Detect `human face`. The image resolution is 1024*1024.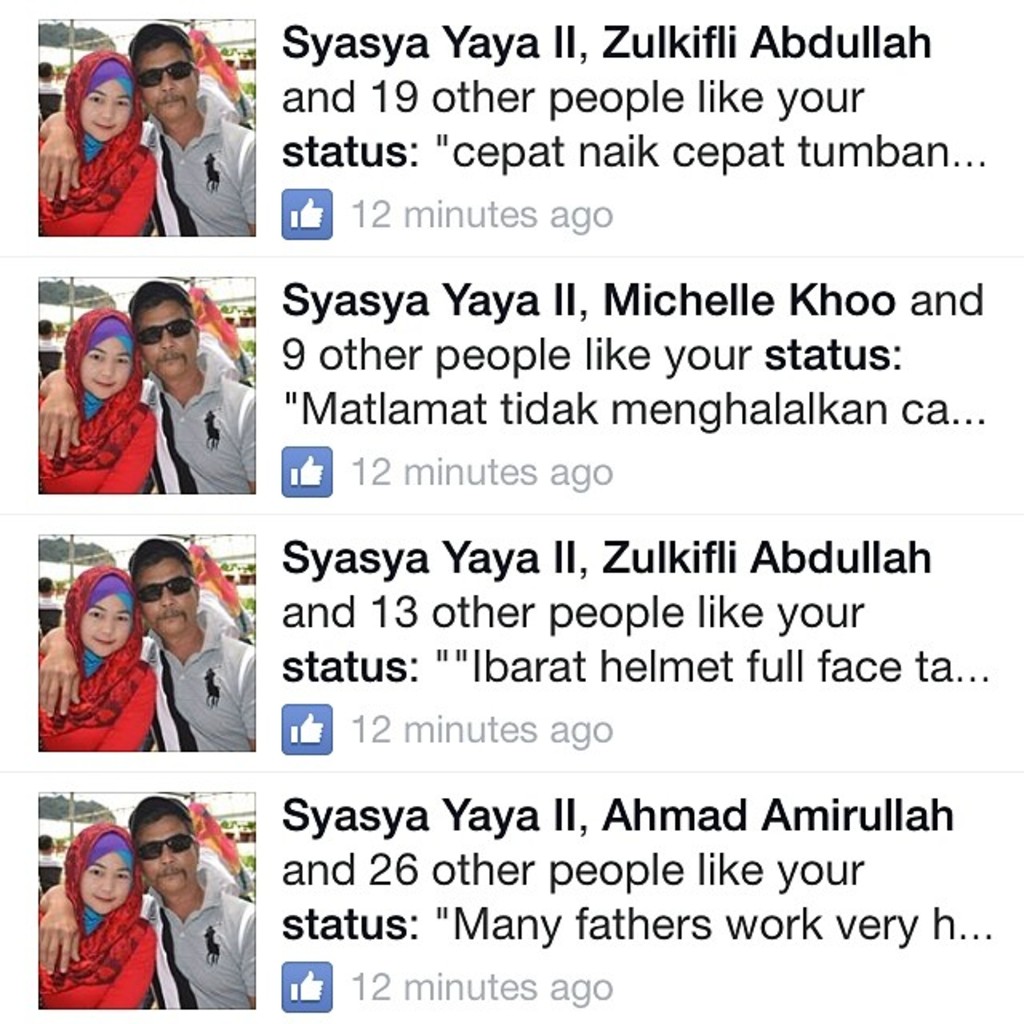
x1=82, y1=334, x2=133, y2=398.
